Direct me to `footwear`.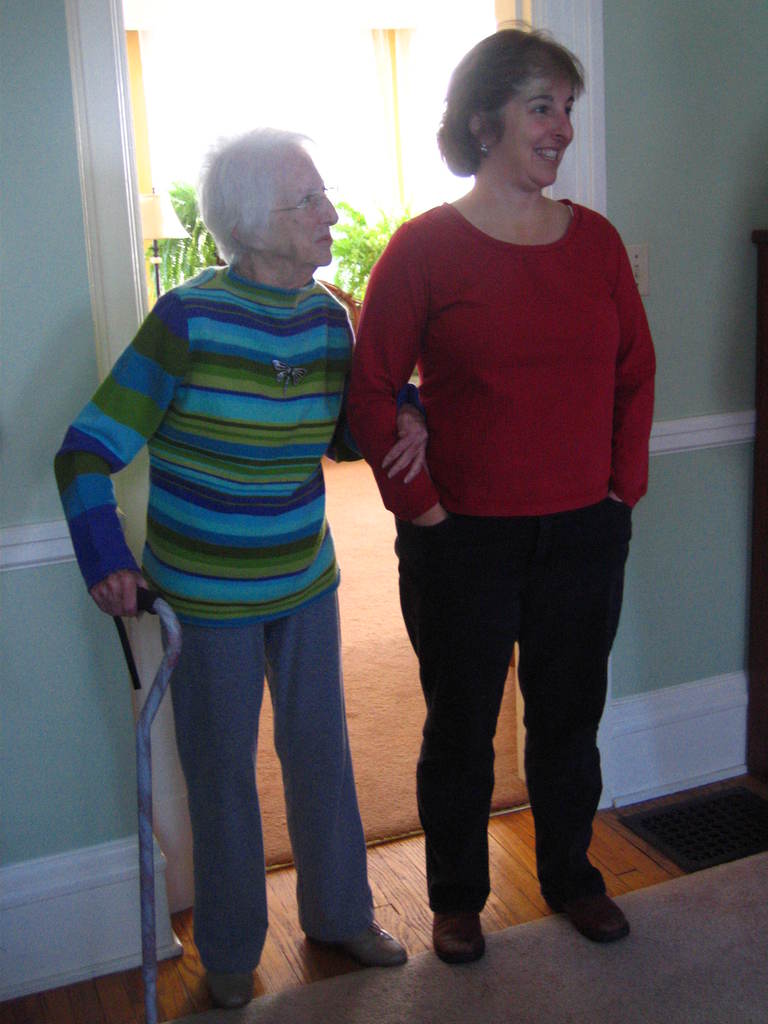
Direction: 196,972,264,1006.
